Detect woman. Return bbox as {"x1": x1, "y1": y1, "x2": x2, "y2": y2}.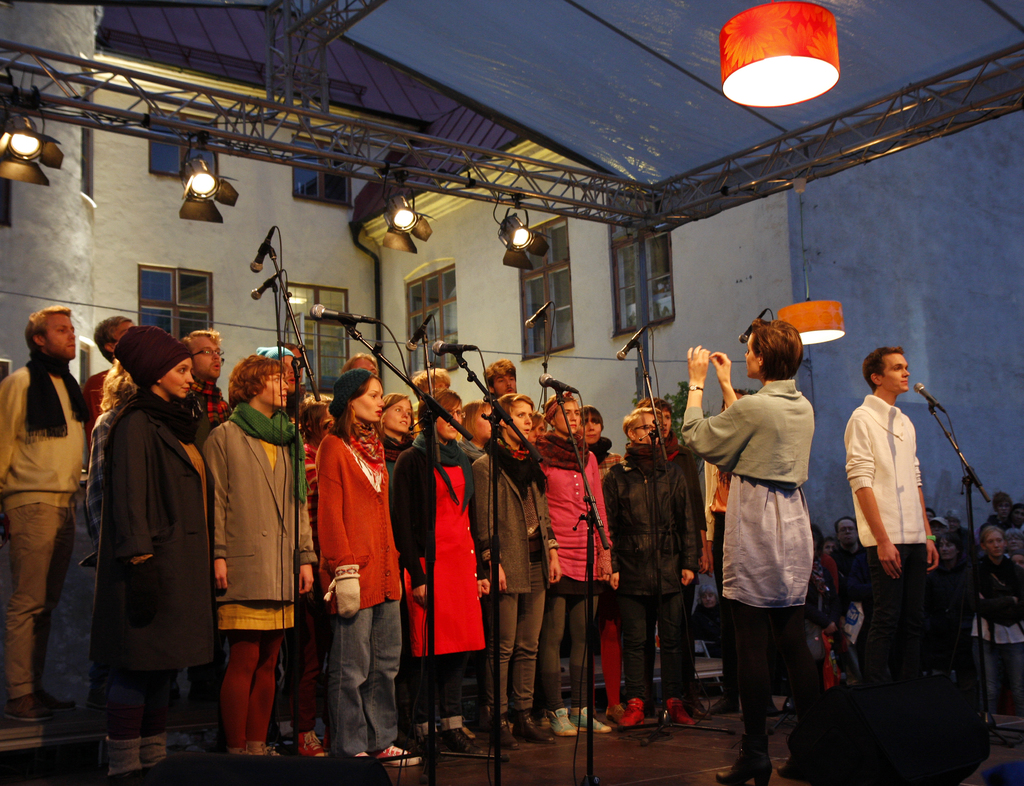
{"x1": 77, "y1": 323, "x2": 217, "y2": 785}.
